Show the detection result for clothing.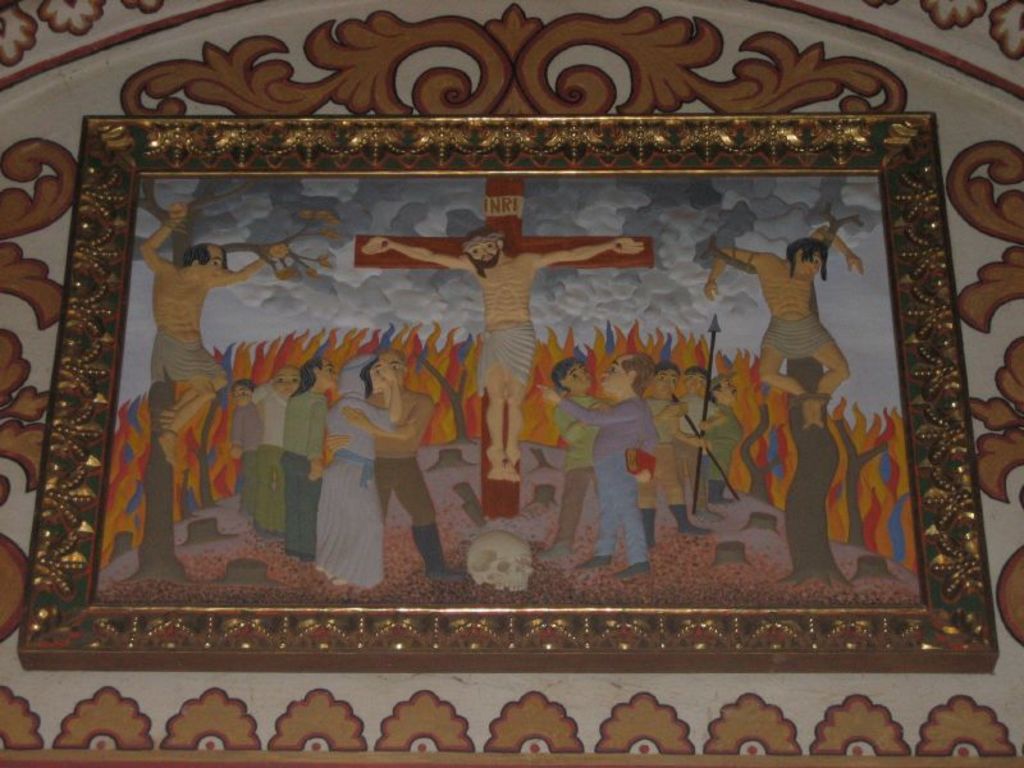
left=550, top=396, right=602, bottom=545.
